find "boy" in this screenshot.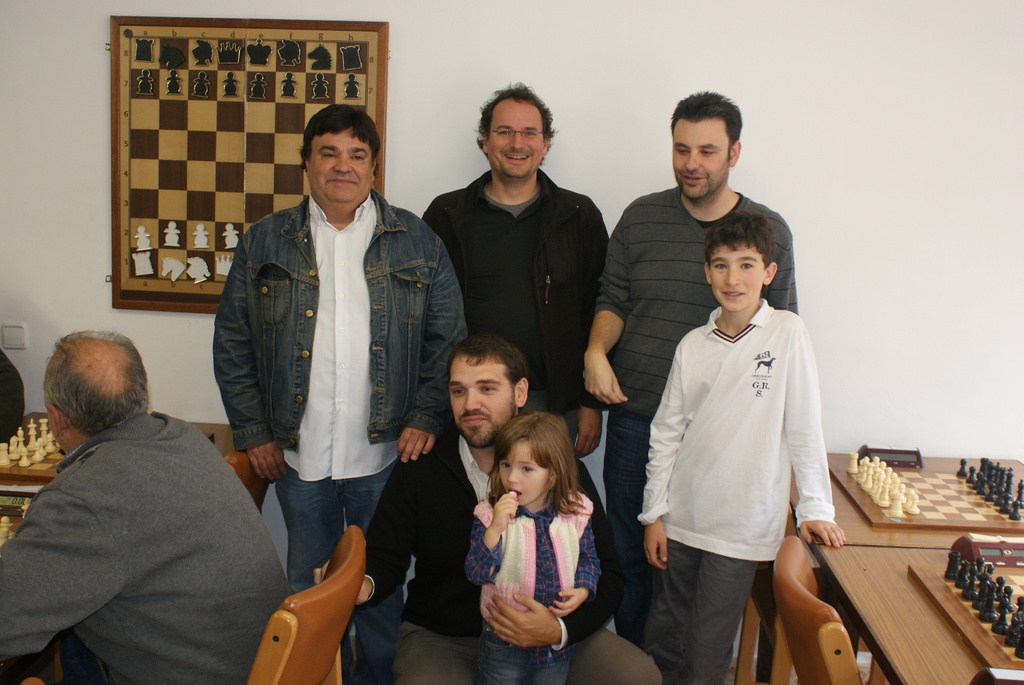
The bounding box for "boy" is l=632, t=189, r=840, b=668.
